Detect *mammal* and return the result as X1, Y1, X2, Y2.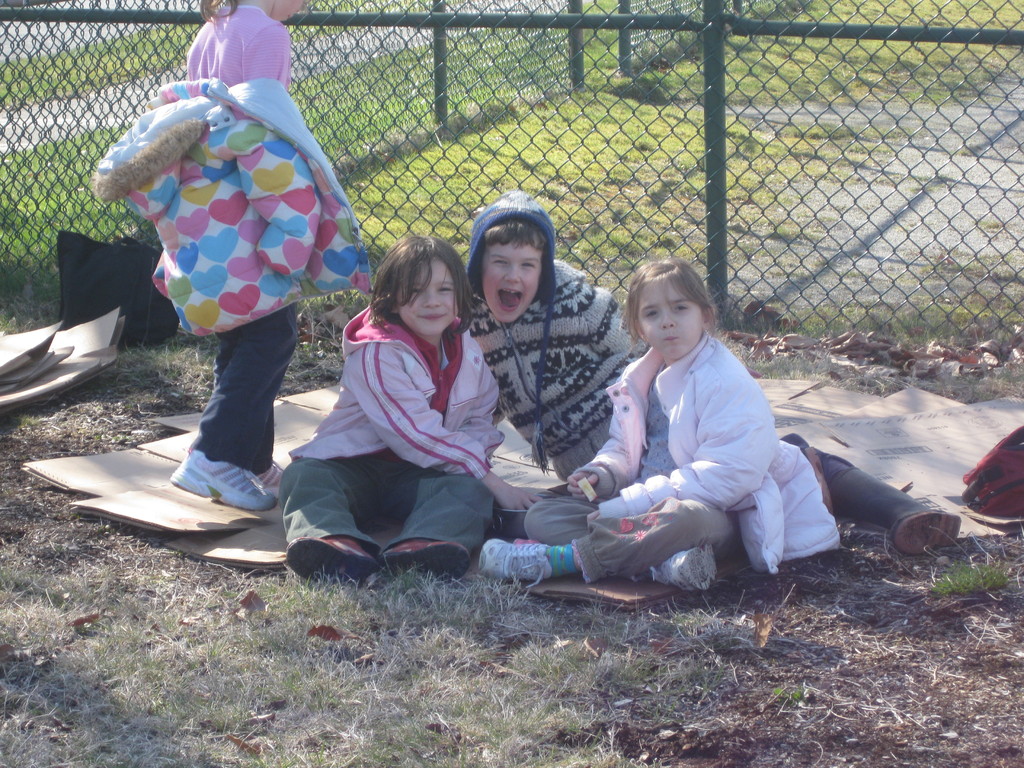
459, 184, 962, 560.
